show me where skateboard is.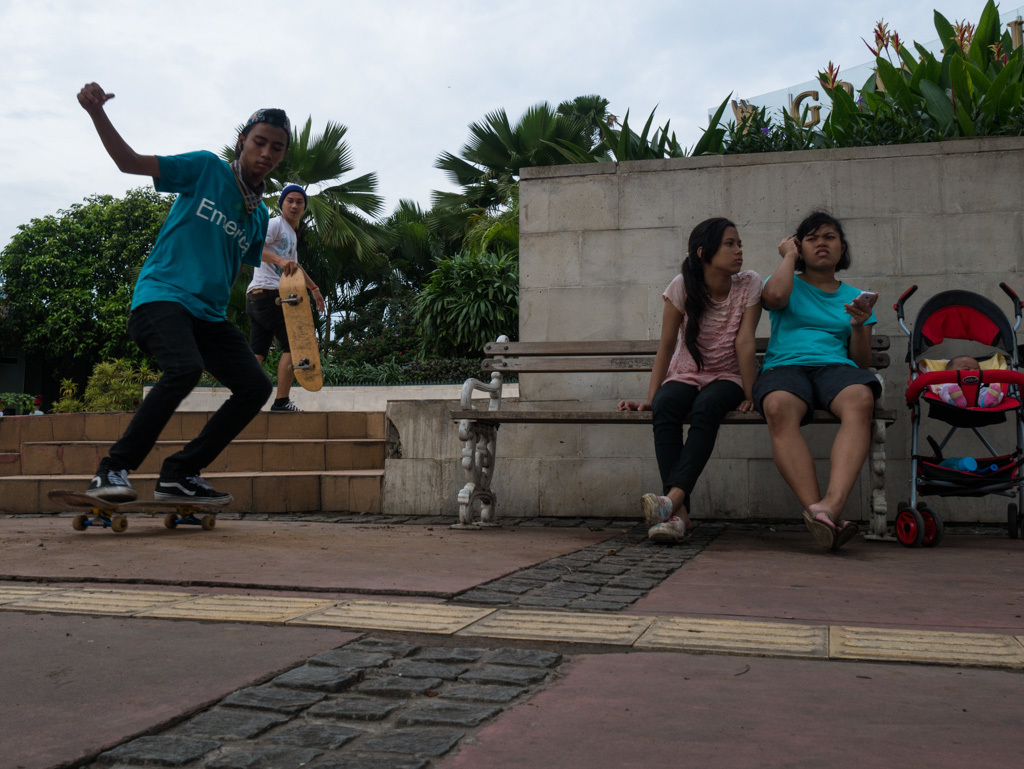
skateboard is at 45:491:234:538.
